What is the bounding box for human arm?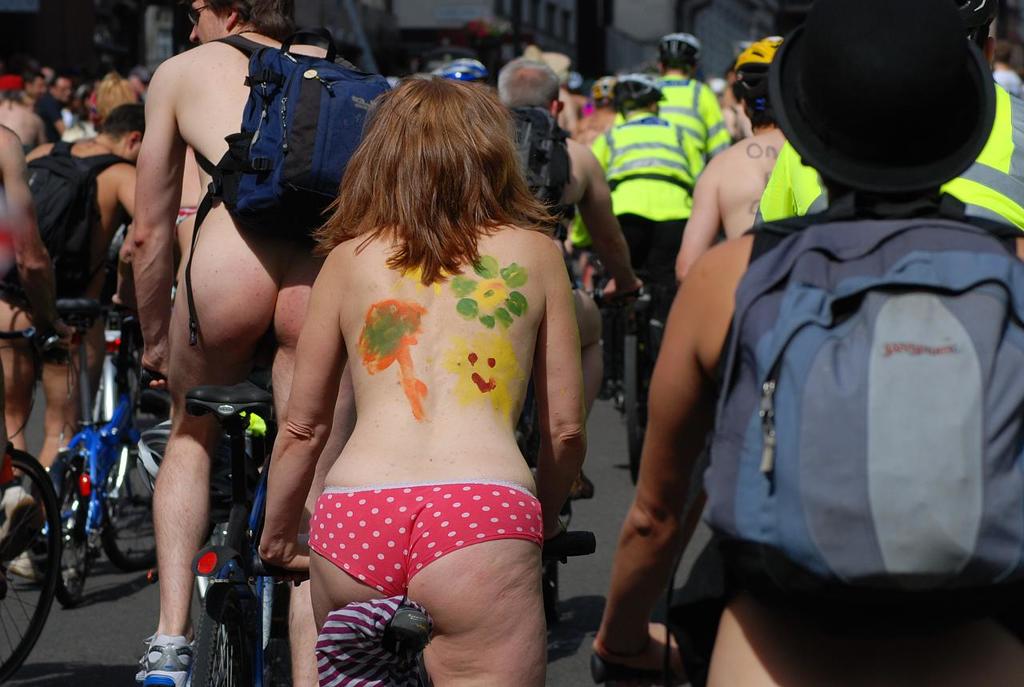
bbox=(528, 246, 586, 565).
